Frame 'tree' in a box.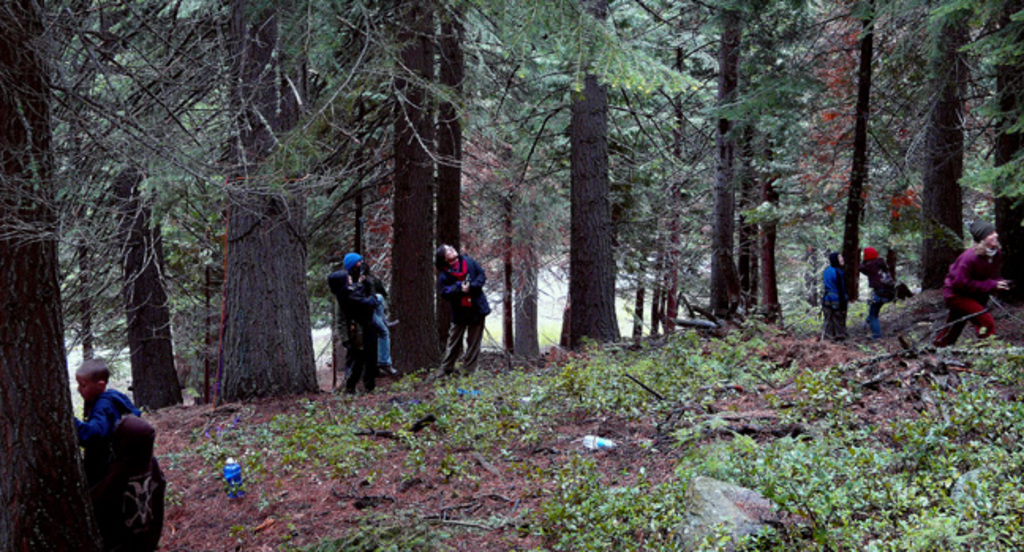
box=[785, 0, 894, 251].
